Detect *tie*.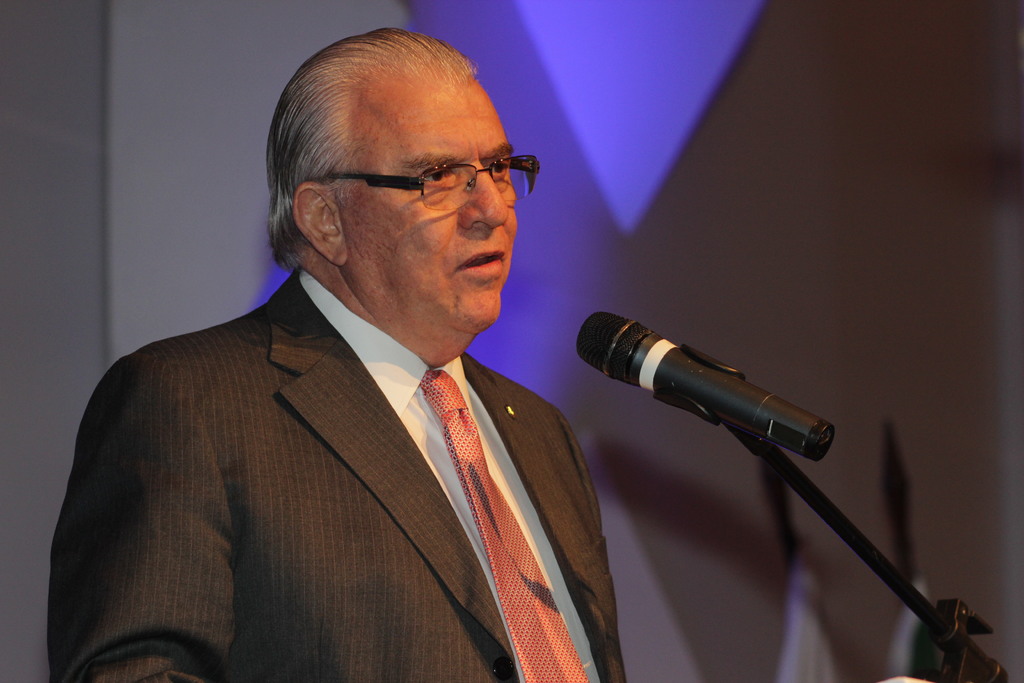
Detected at crop(419, 367, 590, 682).
